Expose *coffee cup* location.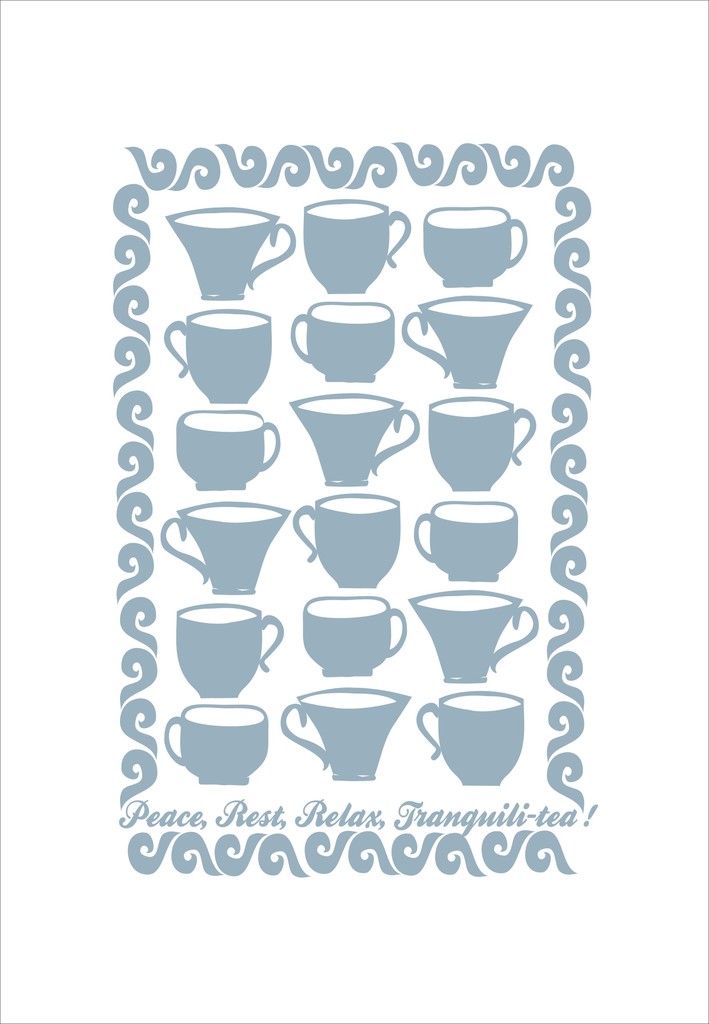
Exposed at <box>399,301,532,387</box>.
